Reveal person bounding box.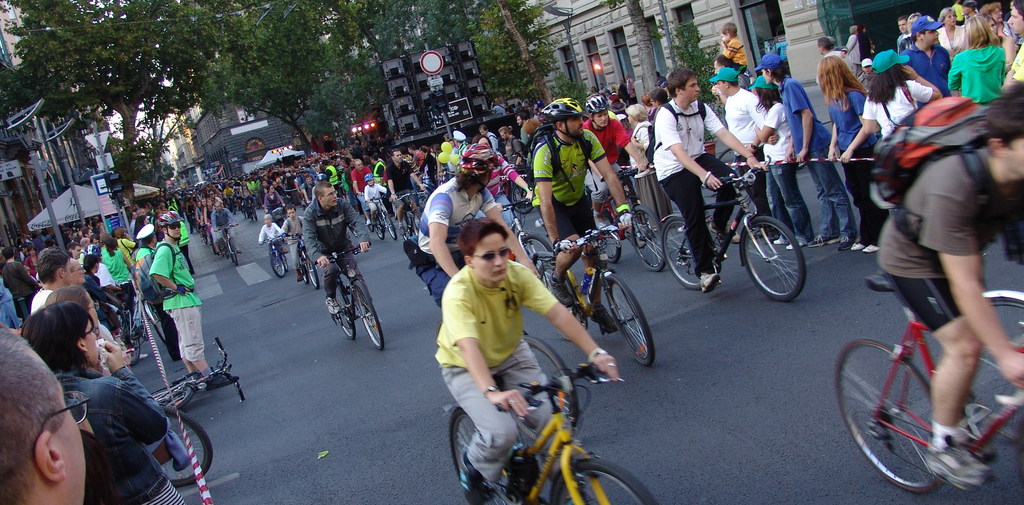
Revealed: bbox(0, 318, 88, 504).
